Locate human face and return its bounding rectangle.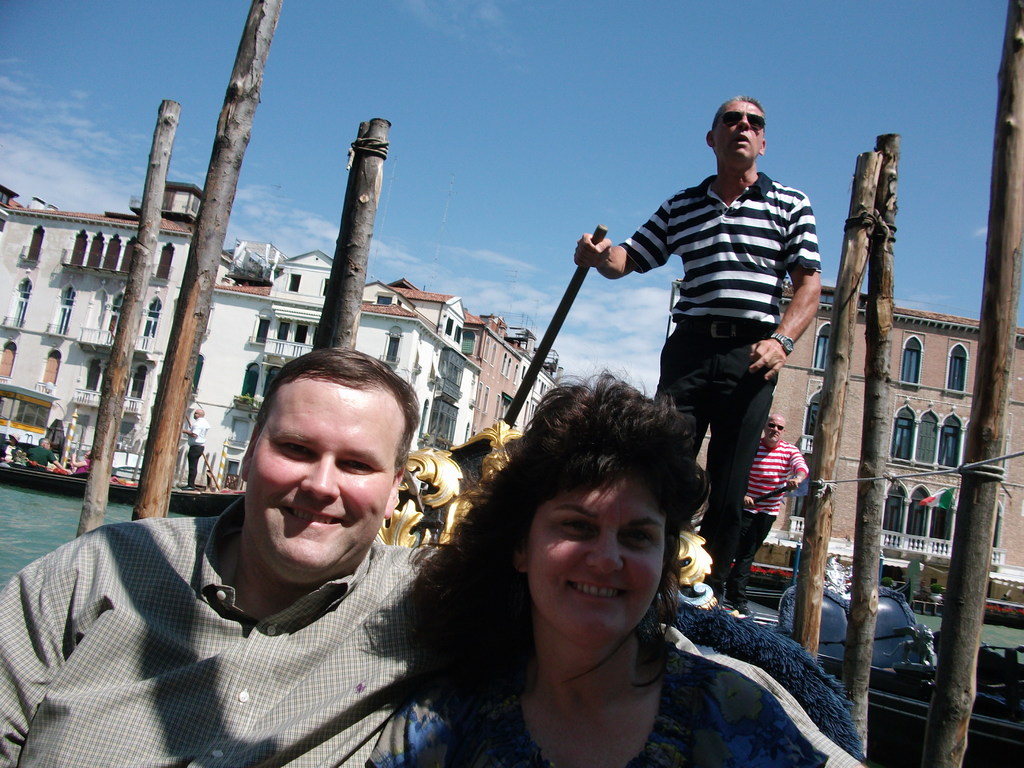
(253, 375, 386, 580).
